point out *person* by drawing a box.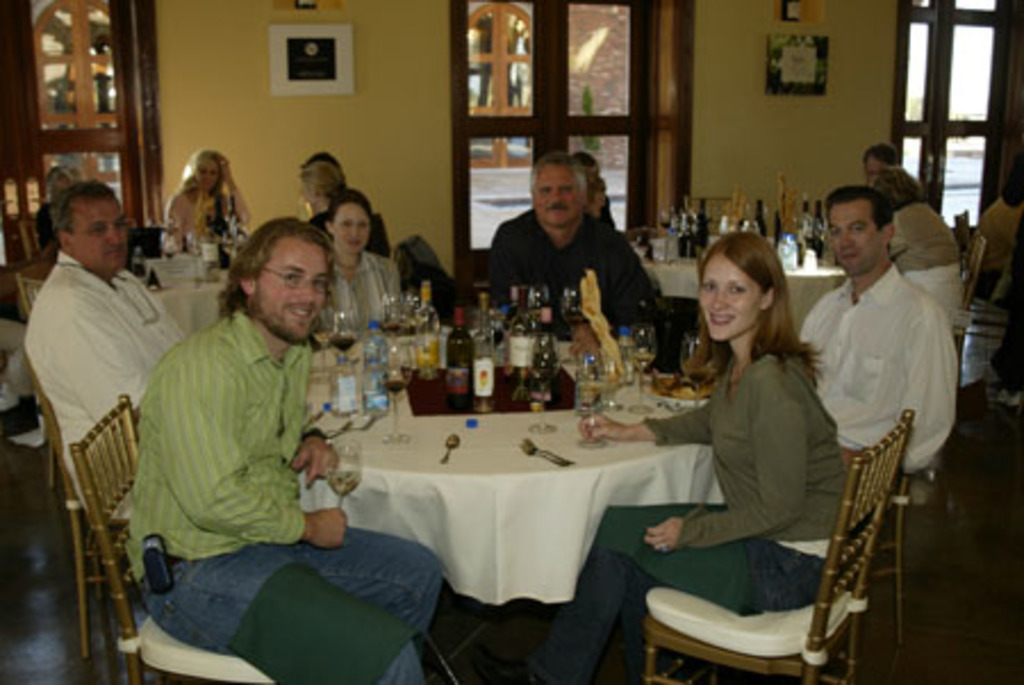
300/159/396/257.
